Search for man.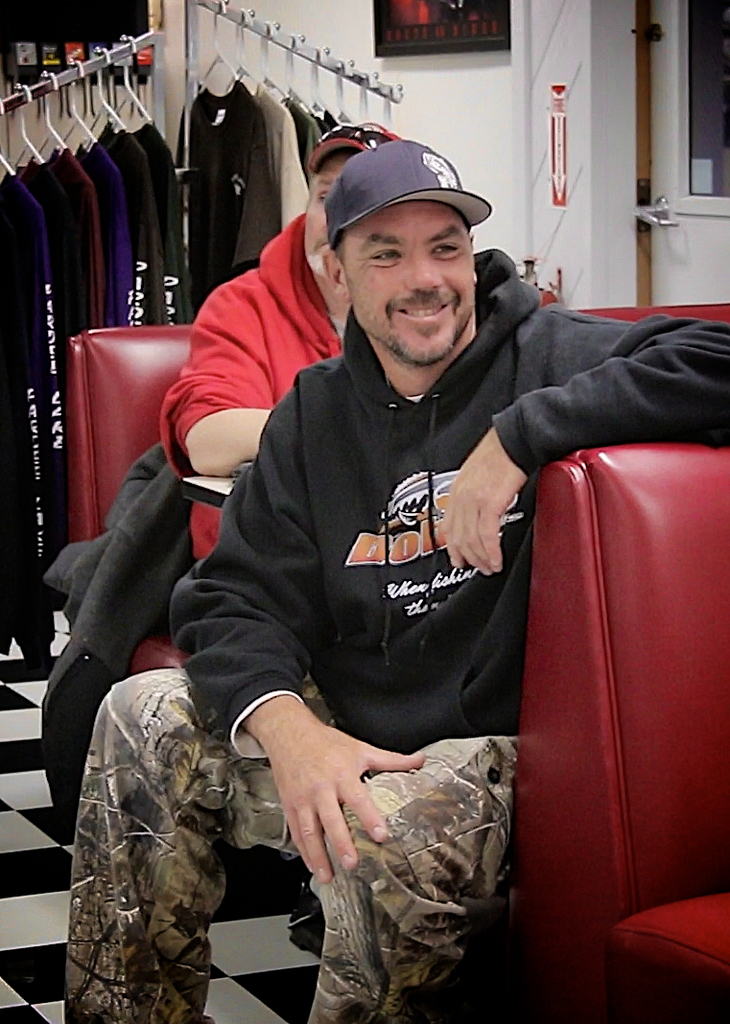
Found at x1=39 y1=95 x2=398 y2=750.
